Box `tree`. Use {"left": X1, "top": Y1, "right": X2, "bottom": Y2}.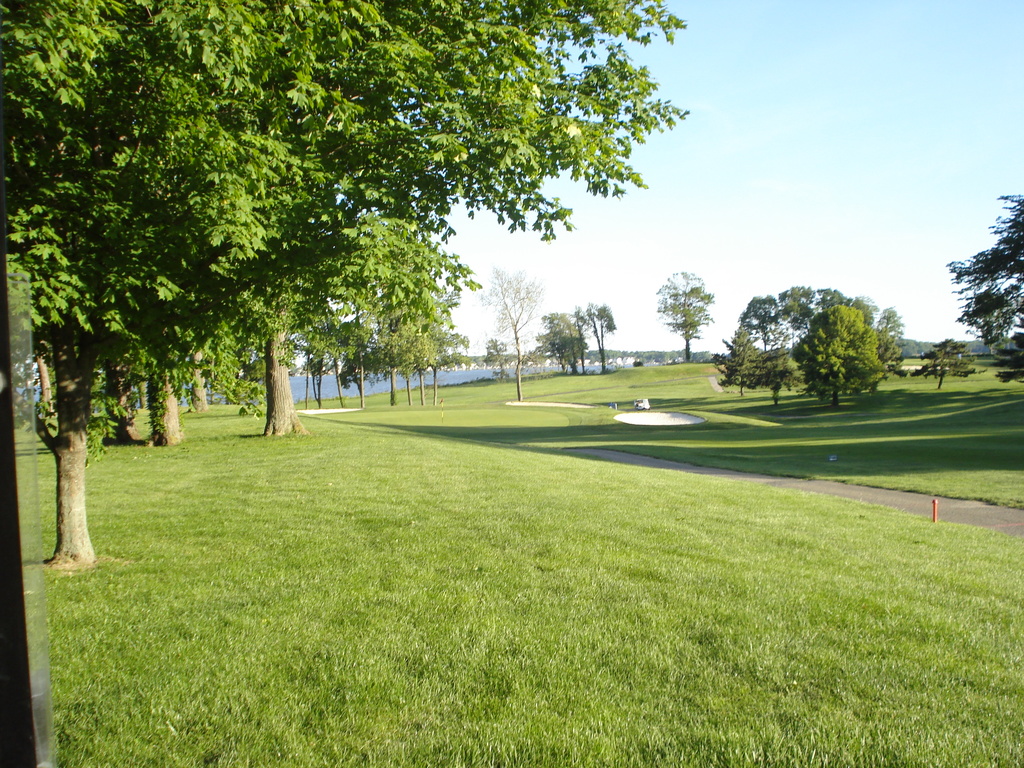
{"left": 562, "top": 311, "right": 593, "bottom": 371}.
